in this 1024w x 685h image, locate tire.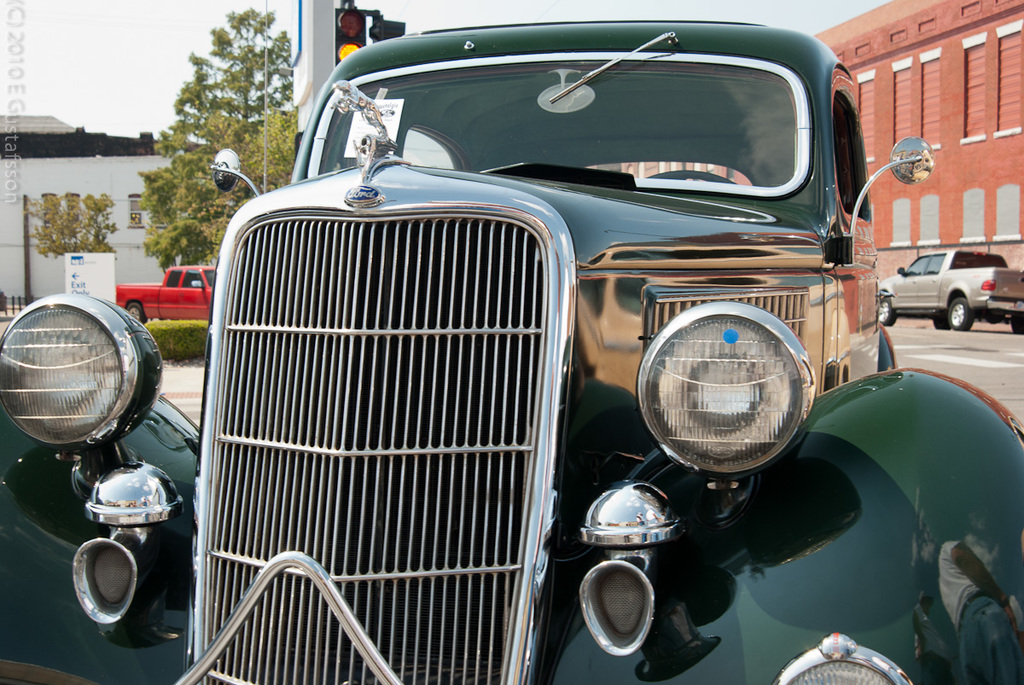
Bounding box: locate(1009, 312, 1023, 332).
